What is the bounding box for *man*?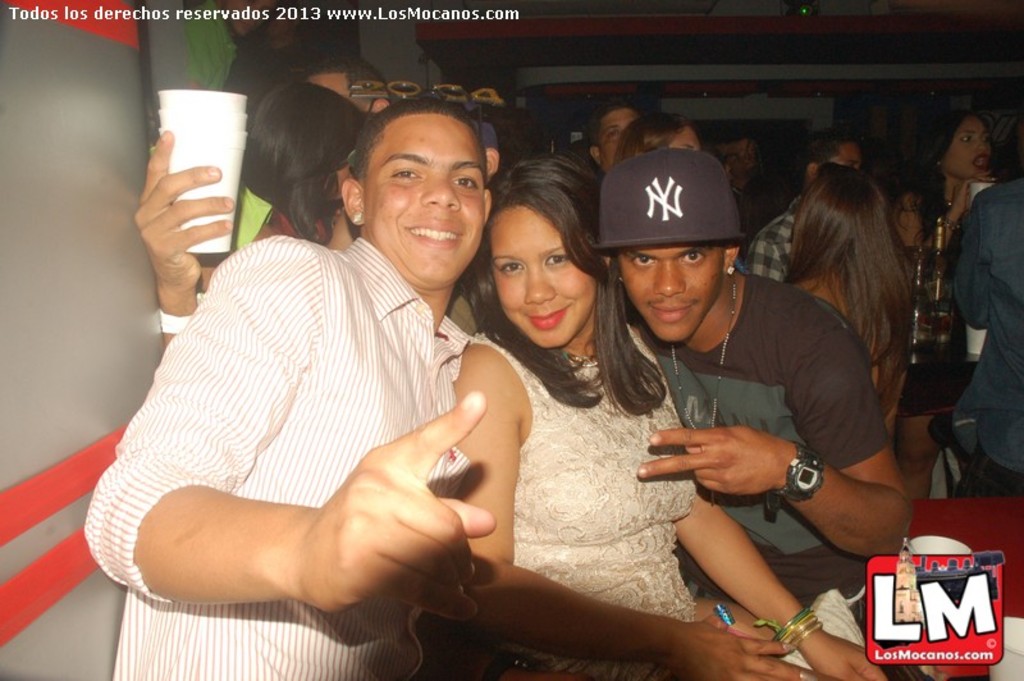
BBox(577, 160, 893, 648).
